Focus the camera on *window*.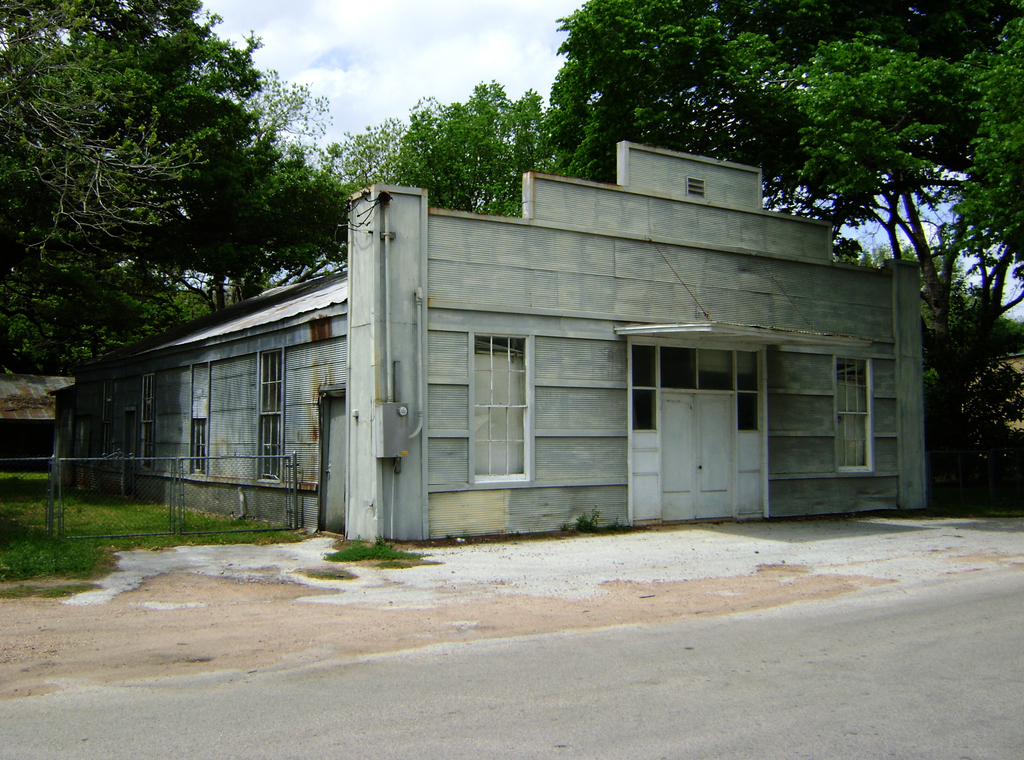
Focus region: bbox=[466, 337, 536, 492].
